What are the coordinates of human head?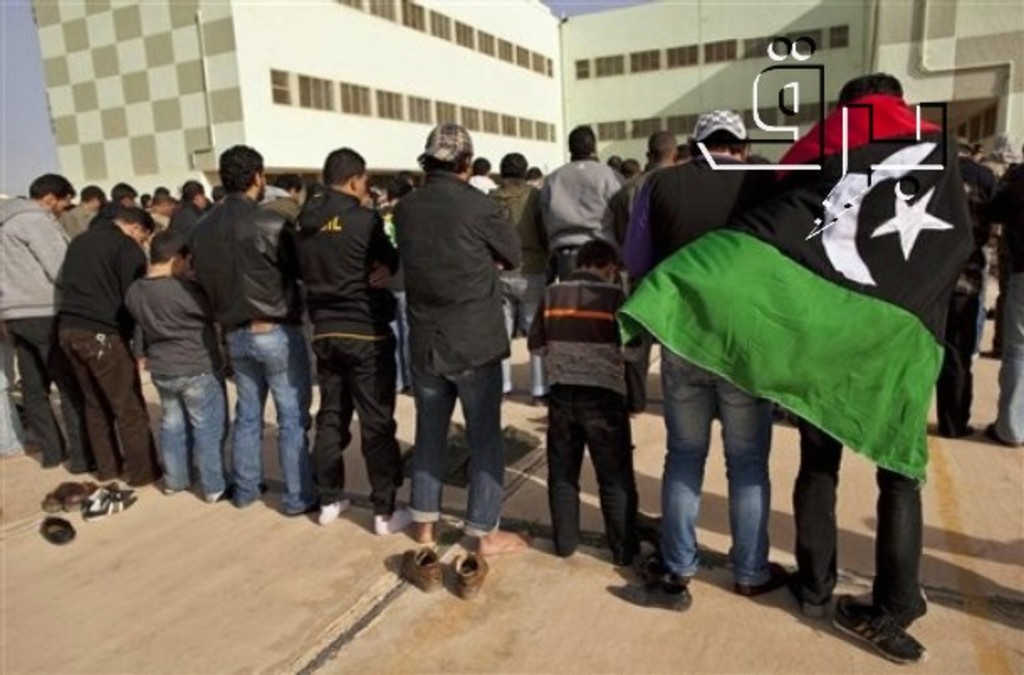
detection(745, 151, 781, 166).
